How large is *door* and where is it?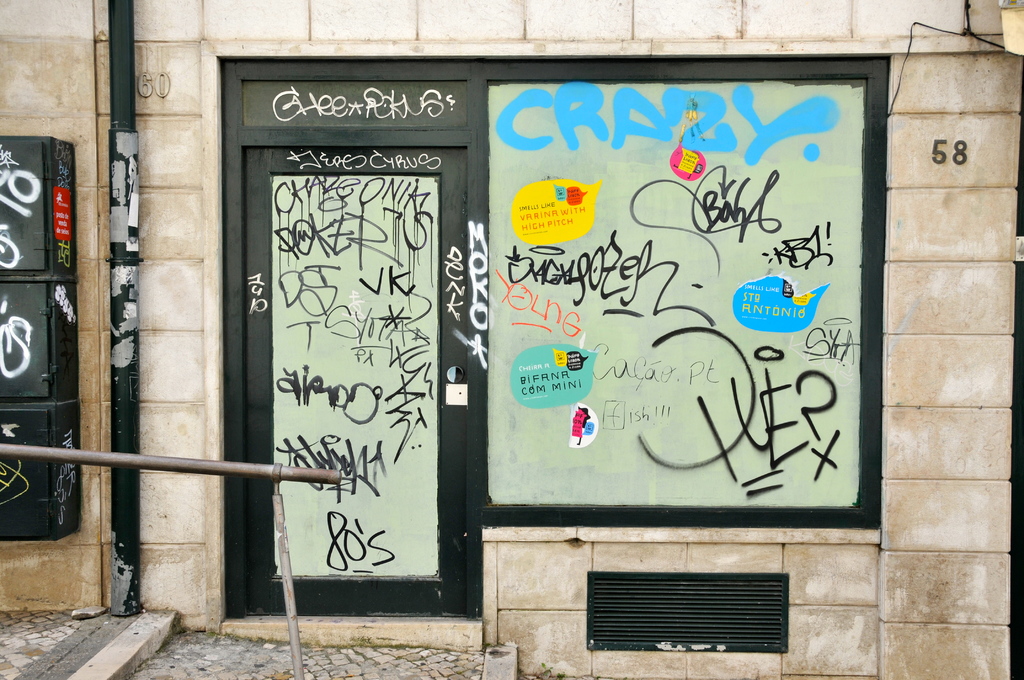
Bounding box: l=252, t=32, r=454, b=583.
